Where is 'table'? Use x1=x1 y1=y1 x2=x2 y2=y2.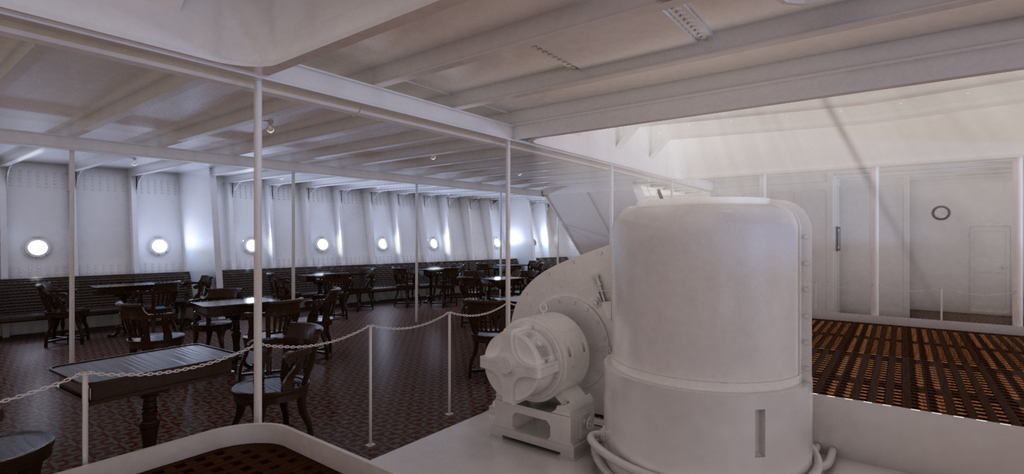
x1=46 y1=341 x2=244 y2=445.
